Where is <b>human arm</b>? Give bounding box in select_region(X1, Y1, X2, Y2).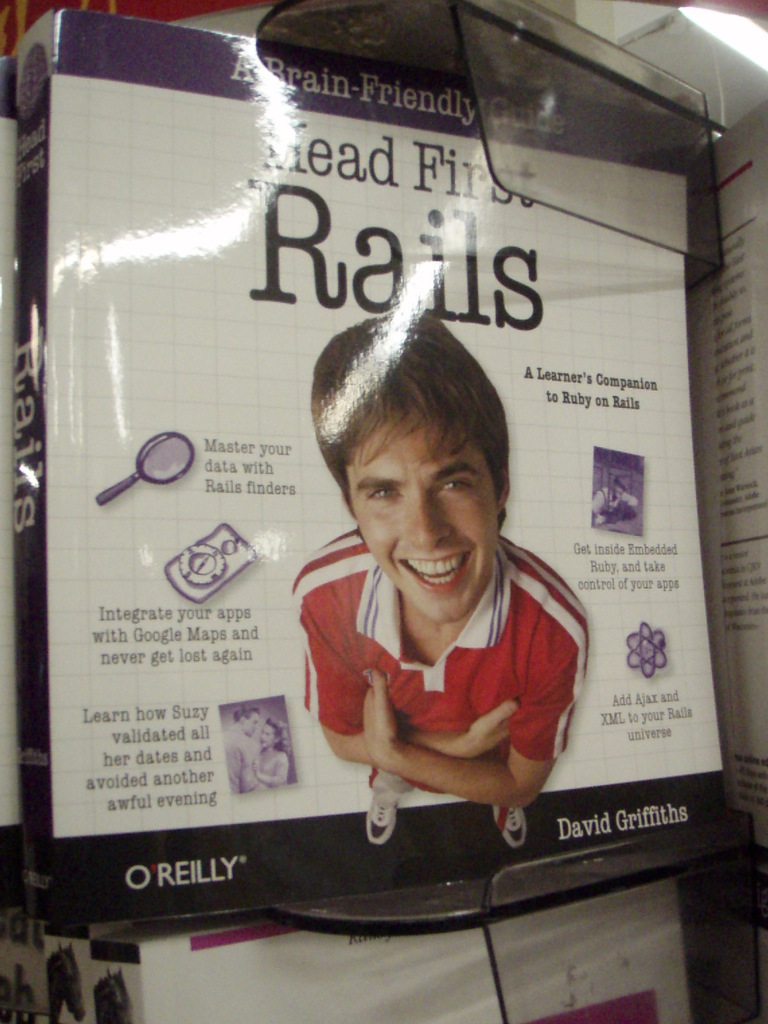
select_region(302, 573, 527, 780).
